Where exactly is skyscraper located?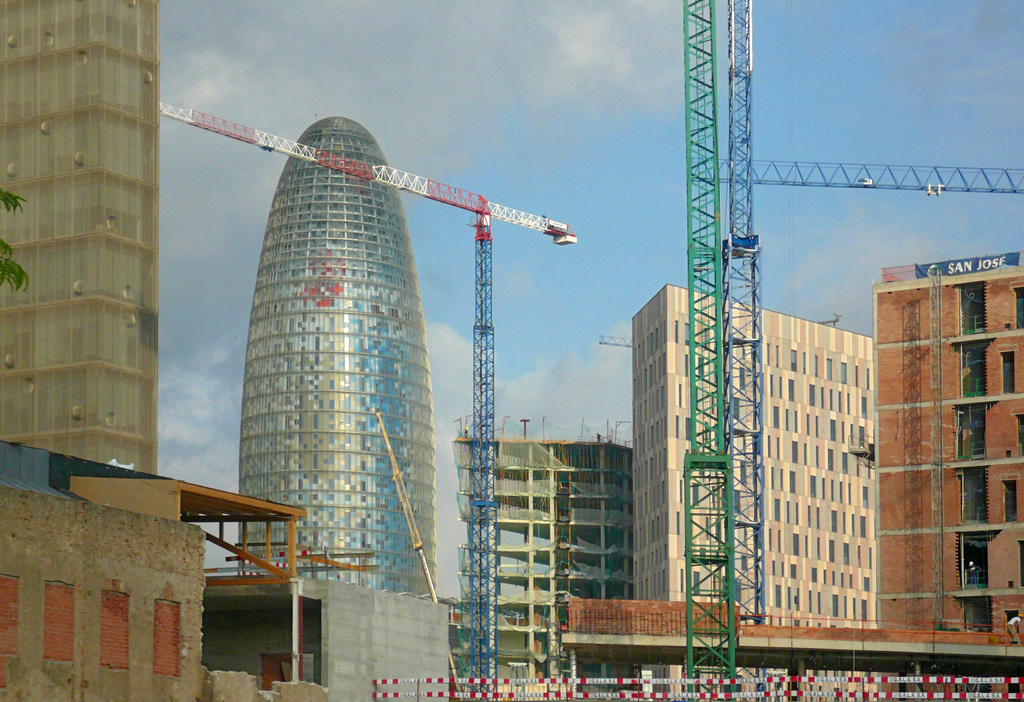
Its bounding box is [x1=213, y1=70, x2=496, y2=624].
